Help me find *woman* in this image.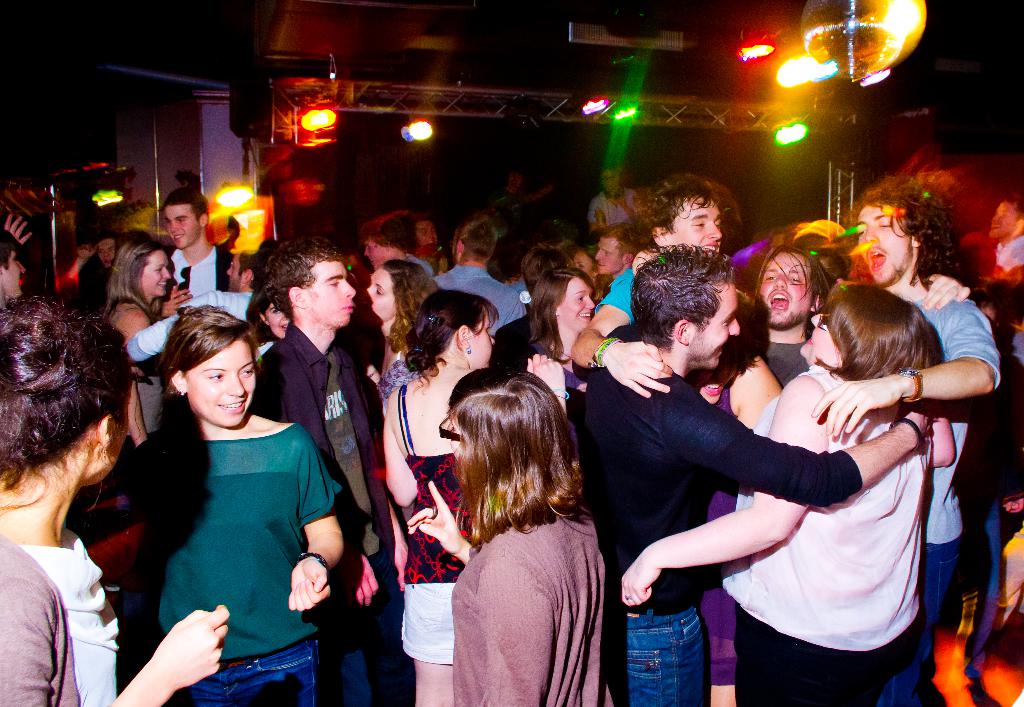
Found it: (122, 305, 345, 706).
